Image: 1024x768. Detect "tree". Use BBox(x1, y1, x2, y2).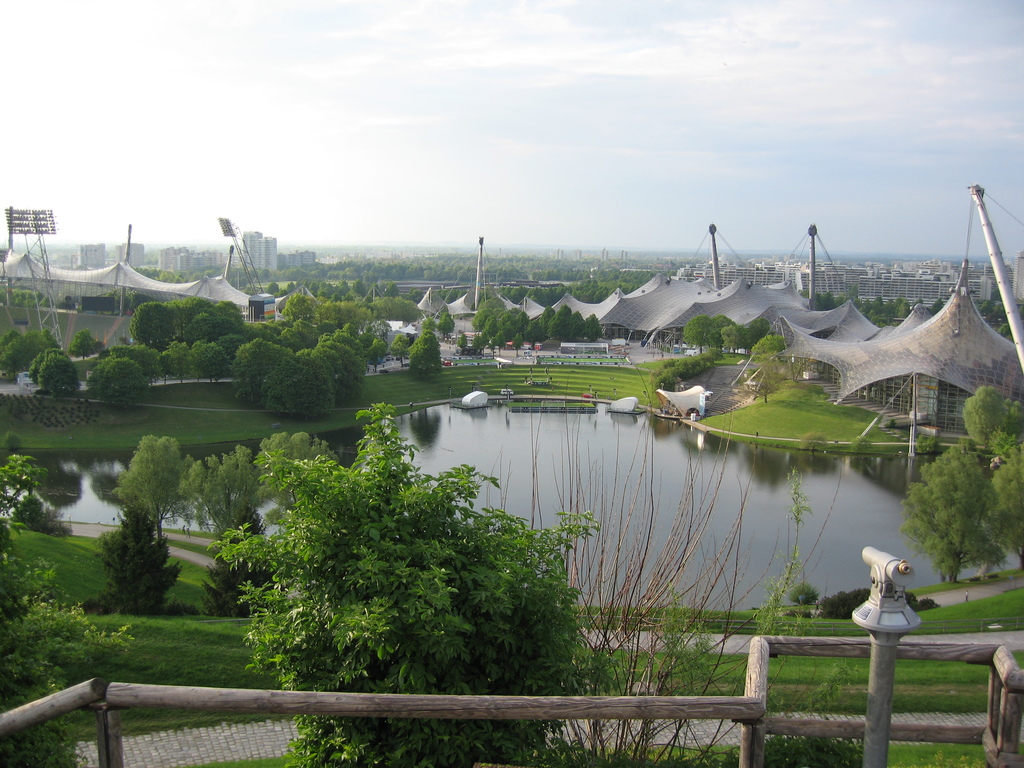
BBox(636, 338, 718, 393).
